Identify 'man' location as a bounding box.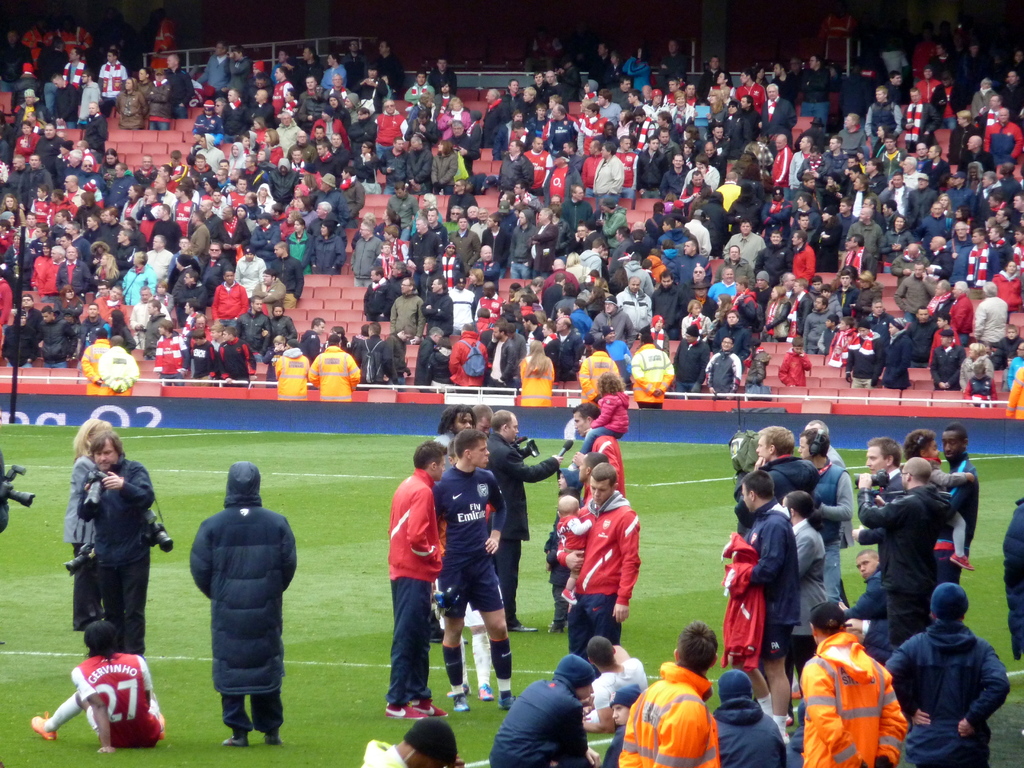
Rect(686, 268, 708, 282).
